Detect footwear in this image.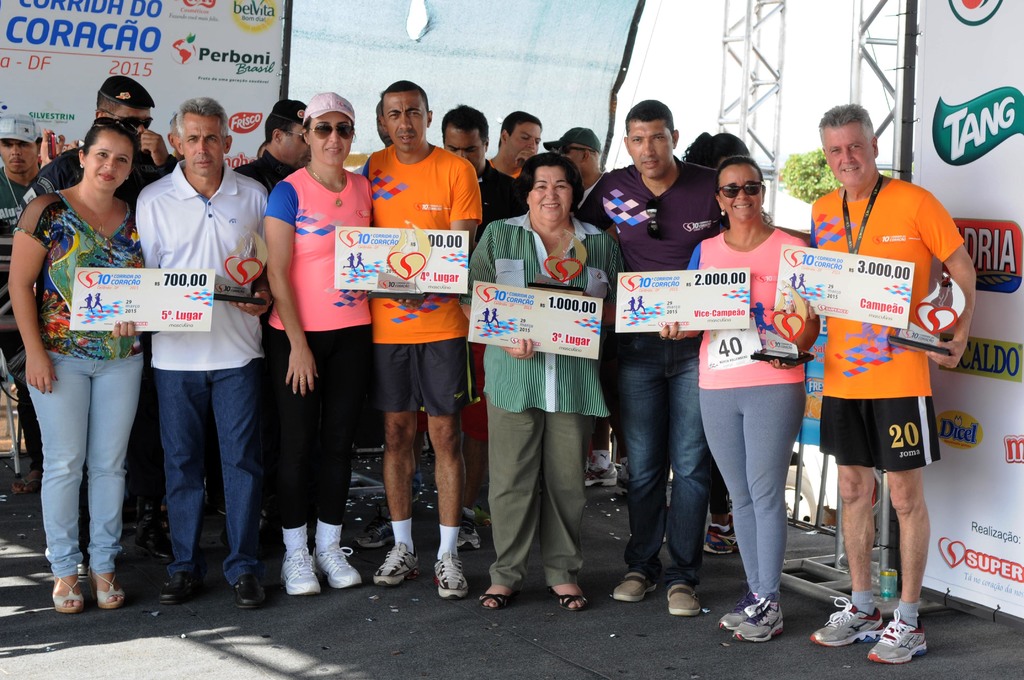
Detection: crop(729, 592, 783, 645).
